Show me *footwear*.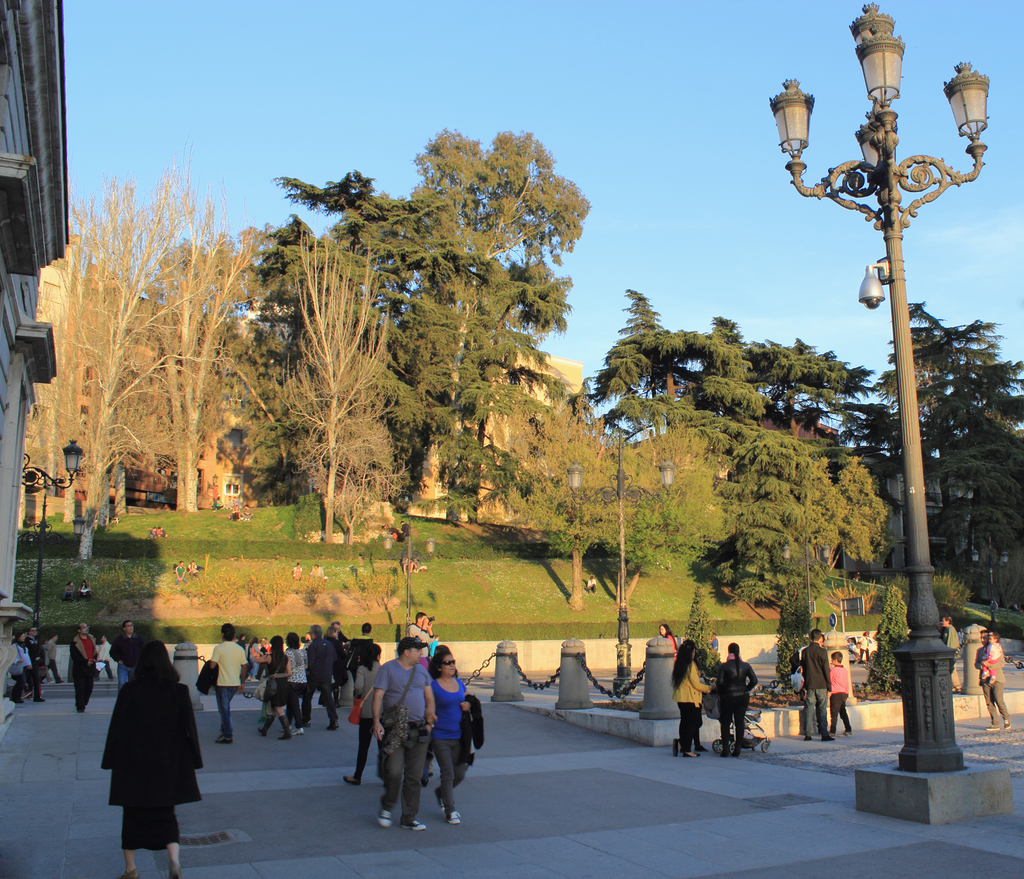
*footwear* is here: locate(343, 777, 360, 786).
